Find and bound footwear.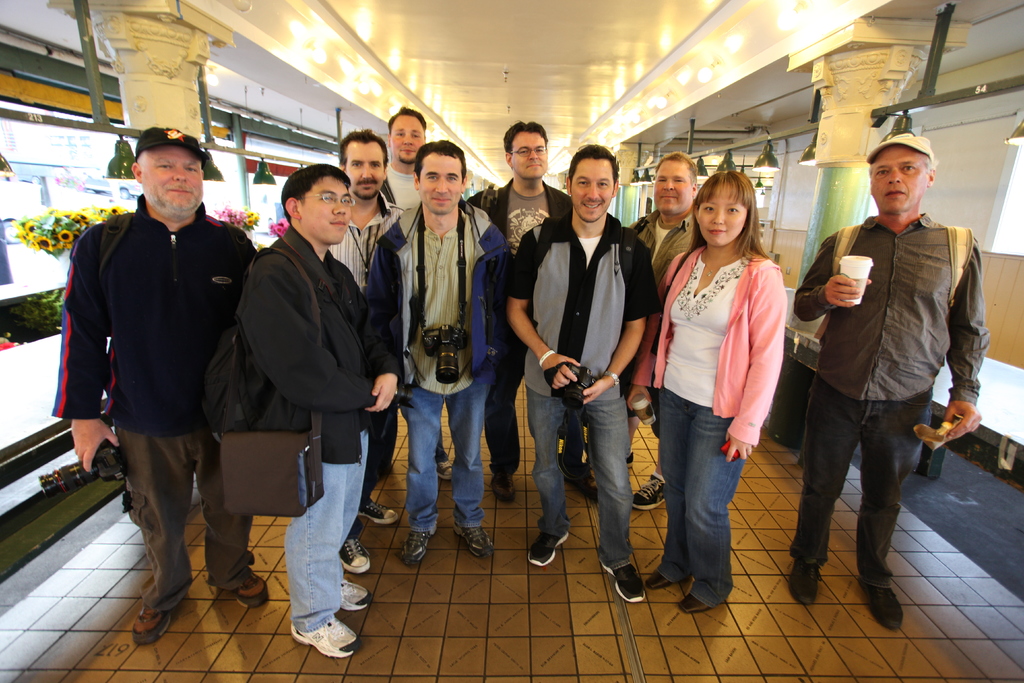
Bound: Rect(454, 524, 491, 557).
